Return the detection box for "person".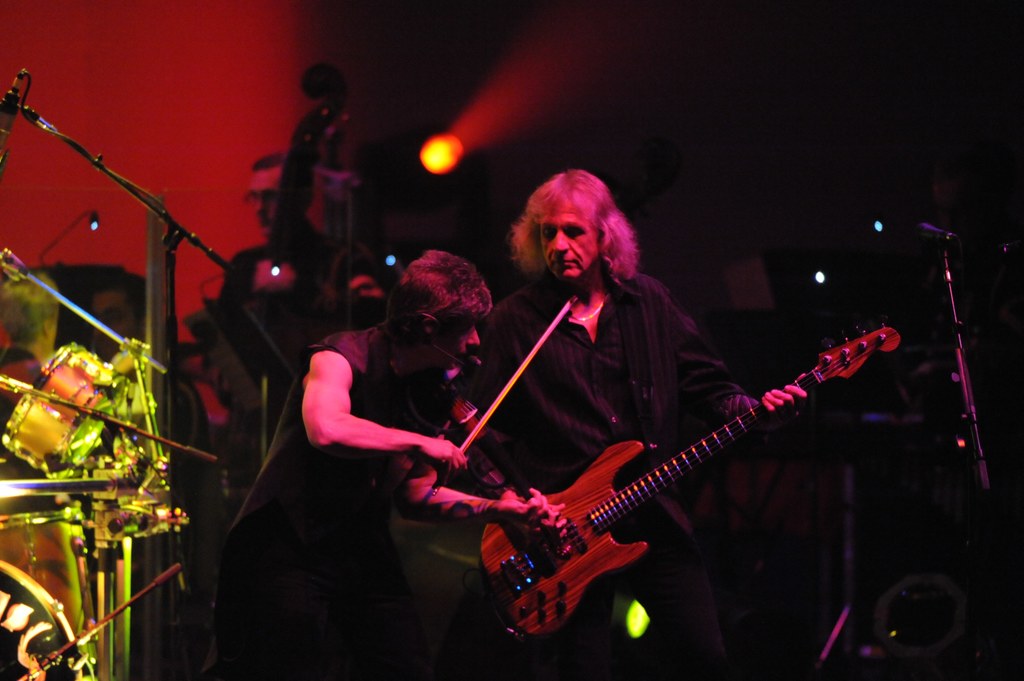
bbox(826, 260, 919, 444).
